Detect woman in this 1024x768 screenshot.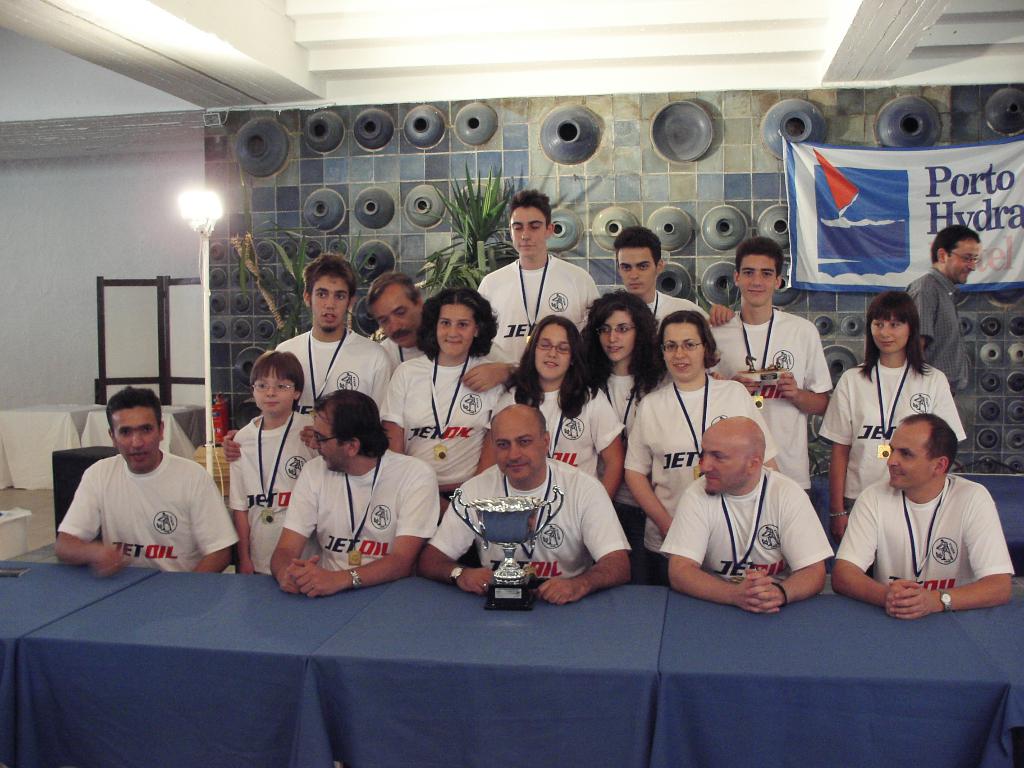
Detection: [x1=375, y1=288, x2=515, y2=521].
